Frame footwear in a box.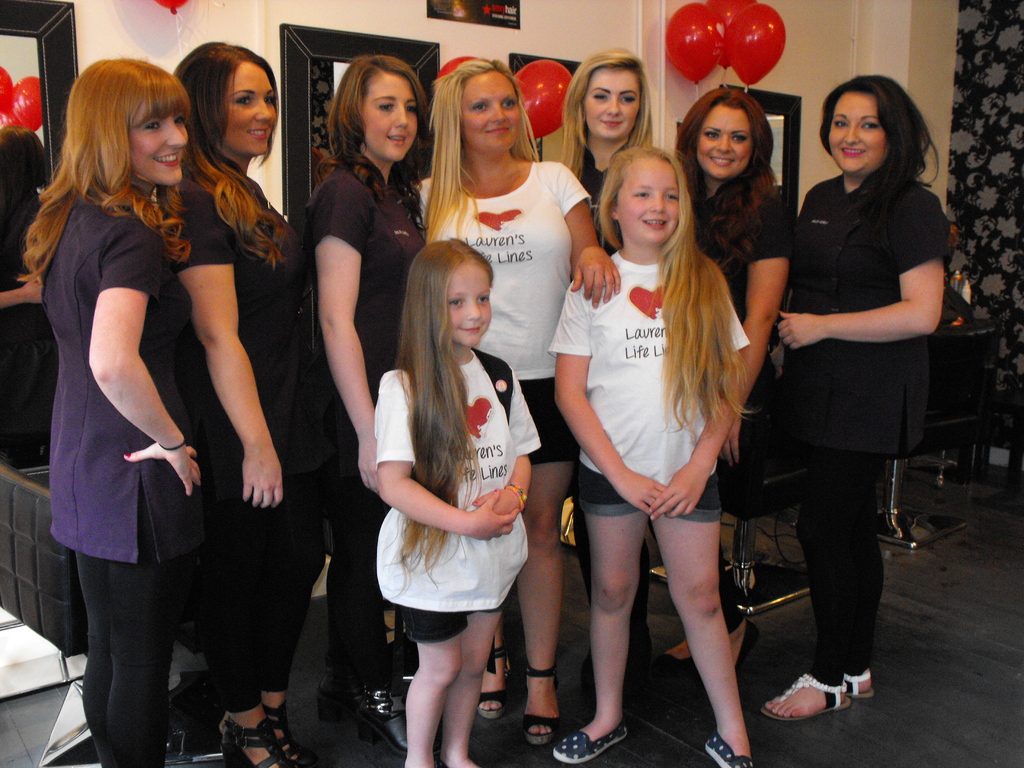
rect(258, 696, 305, 767).
